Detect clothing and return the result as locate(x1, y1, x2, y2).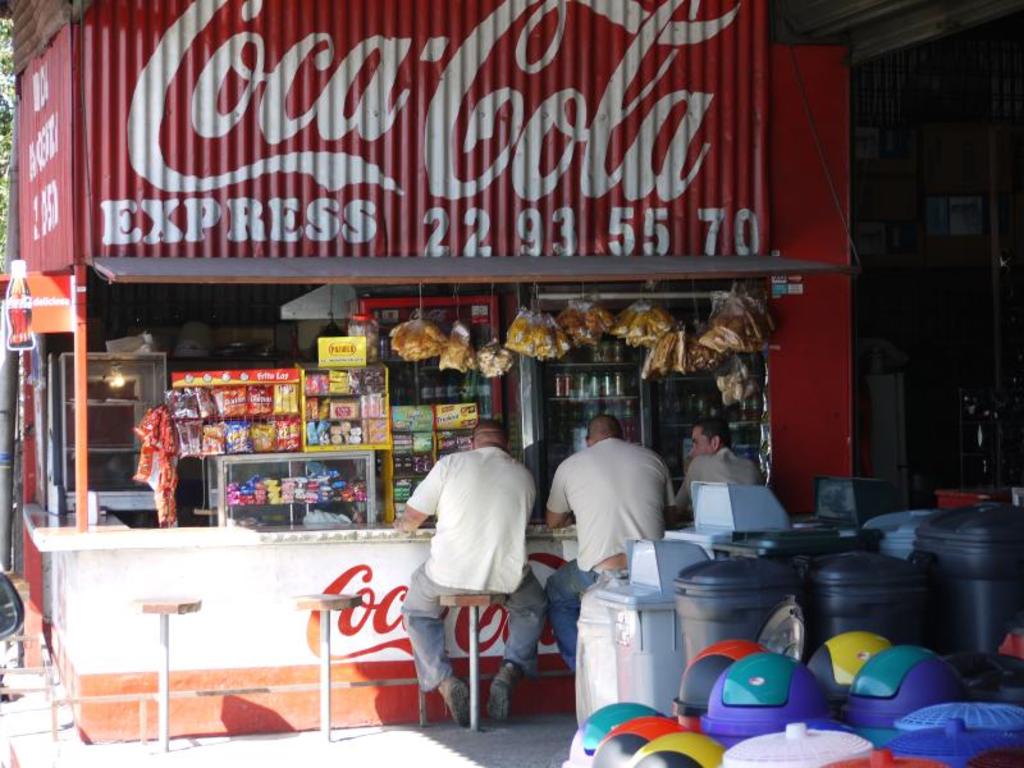
locate(544, 434, 669, 655).
